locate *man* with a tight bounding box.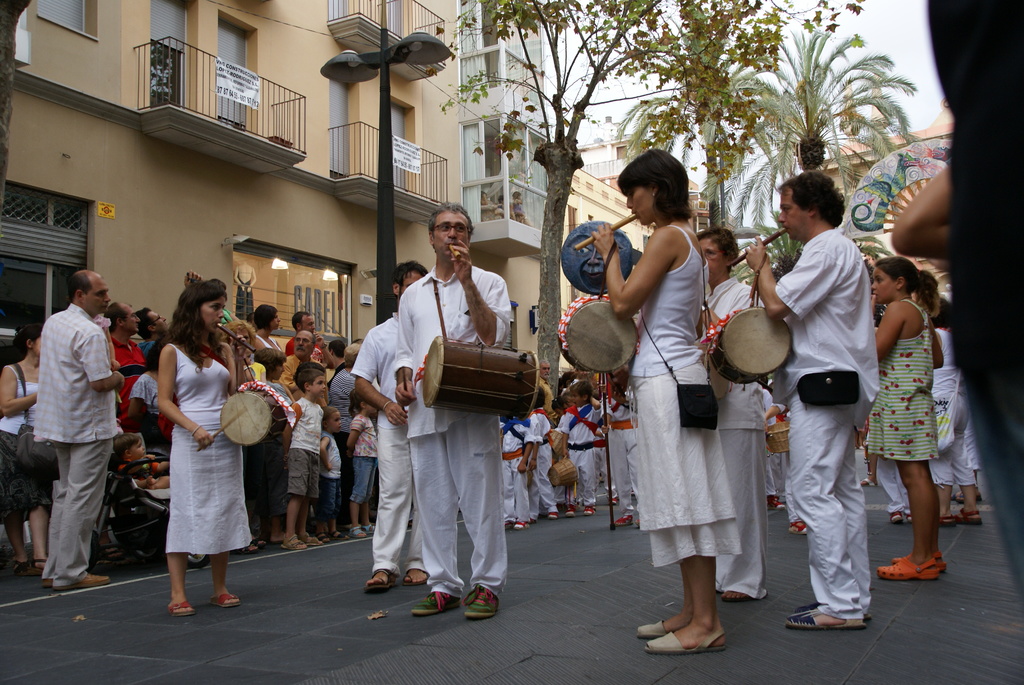
box=[33, 270, 124, 592].
